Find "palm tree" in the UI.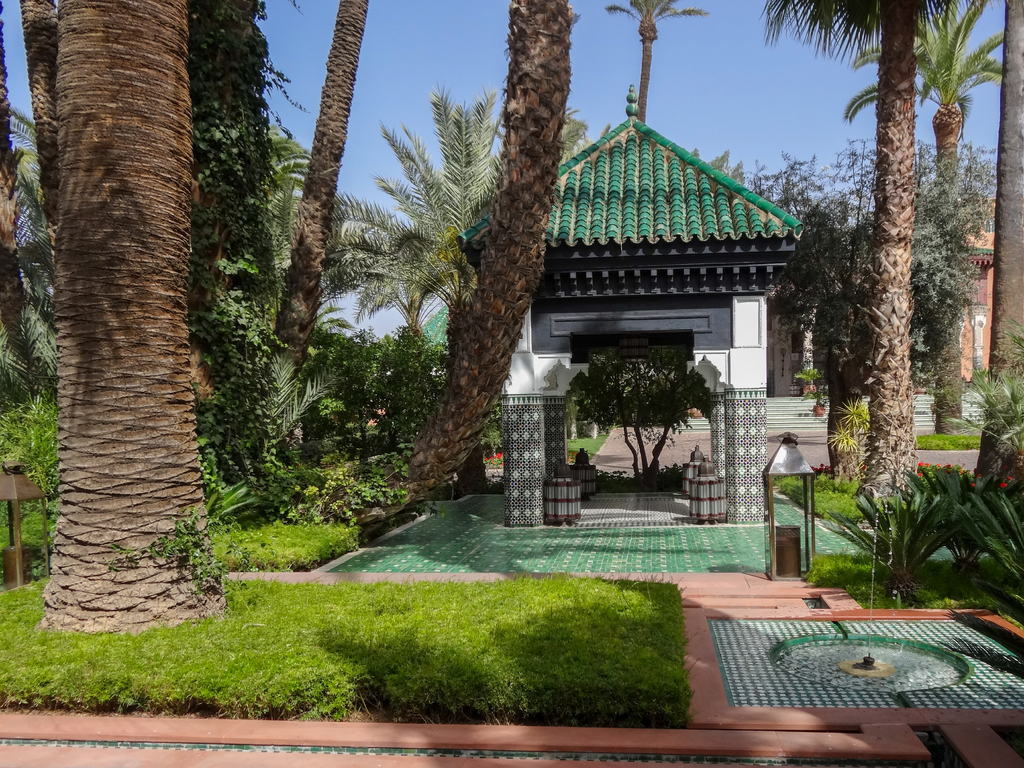
UI element at [left=616, top=0, right=683, bottom=132].
